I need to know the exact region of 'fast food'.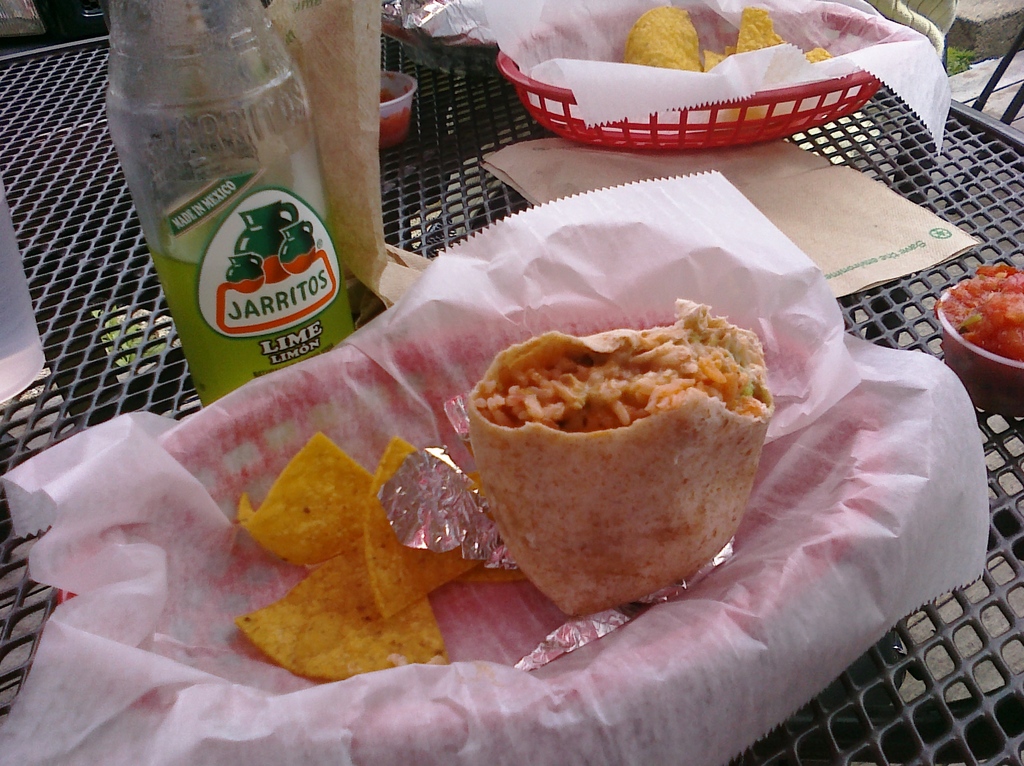
Region: pyautogui.locateOnScreen(235, 530, 465, 684).
